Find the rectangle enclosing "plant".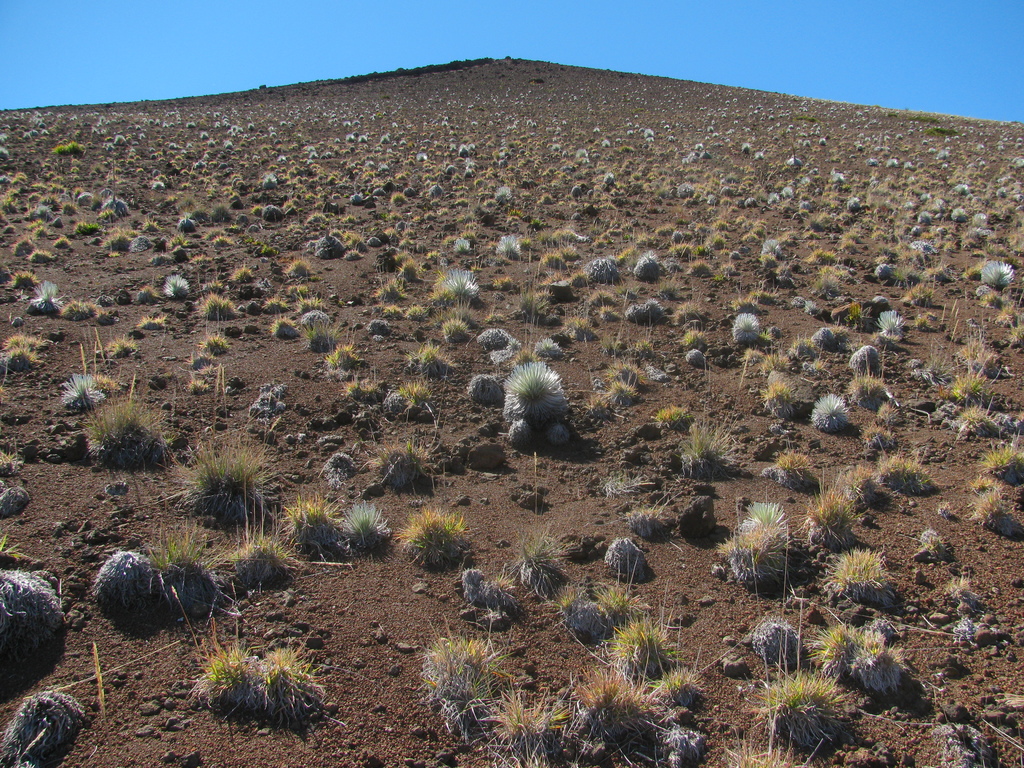
(88,370,116,391).
